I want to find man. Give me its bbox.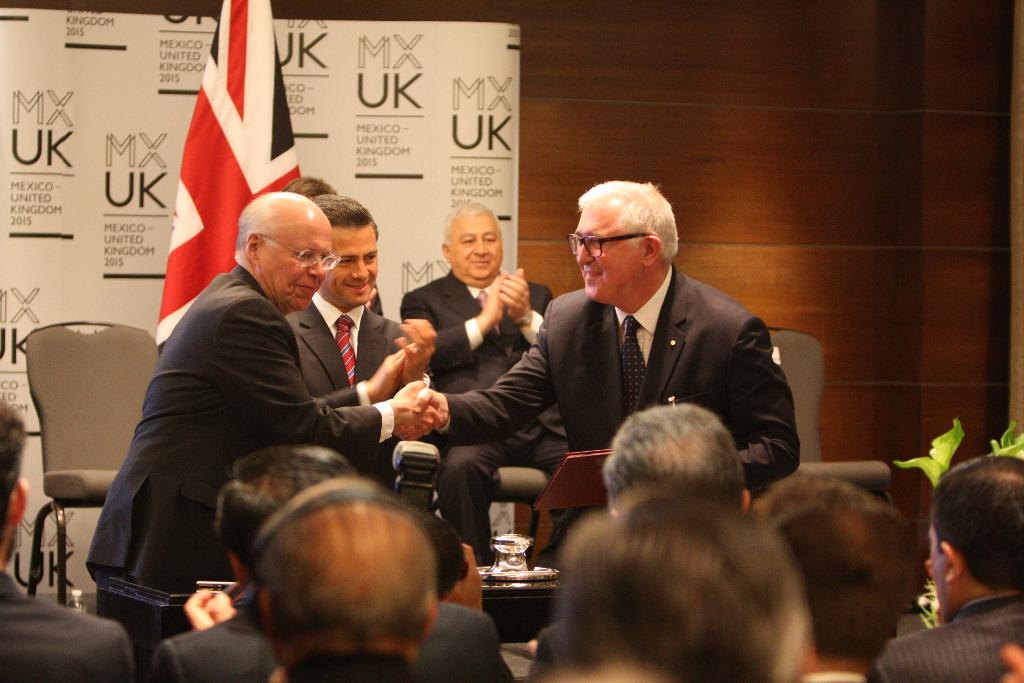
select_region(83, 189, 436, 670).
